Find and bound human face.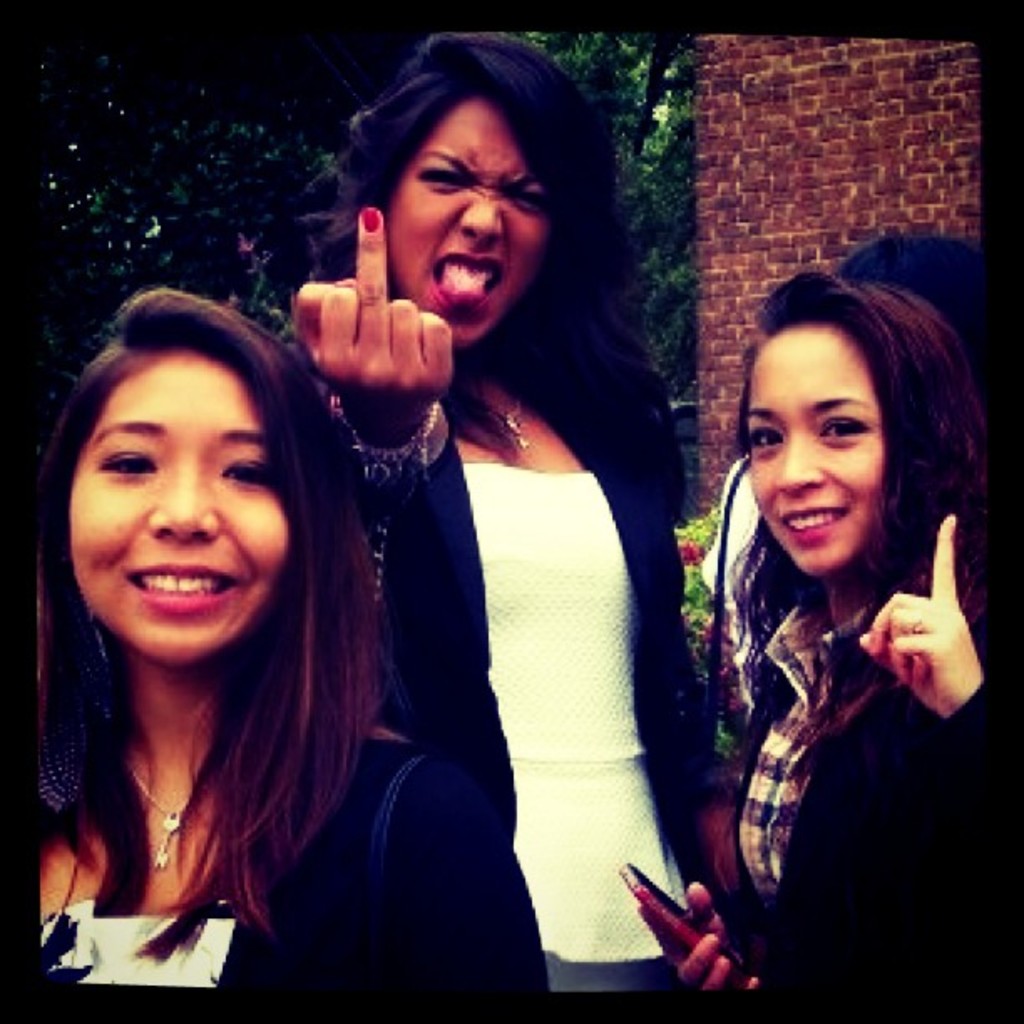
Bound: (left=748, top=325, right=892, bottom=576).
